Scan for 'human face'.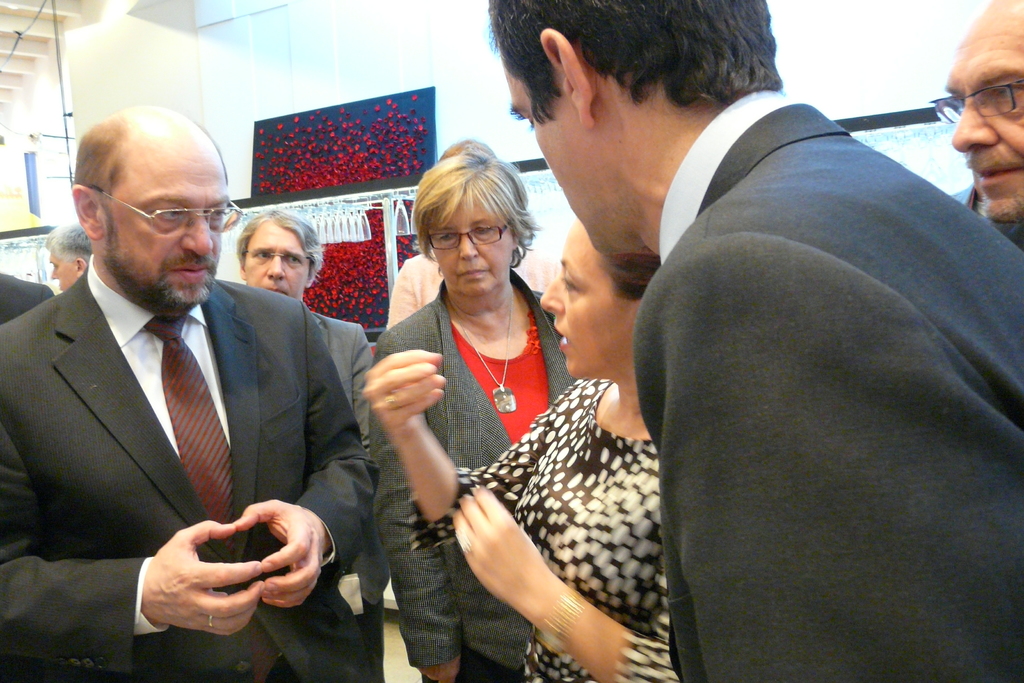
Scan result: 950:0:1023:240.
